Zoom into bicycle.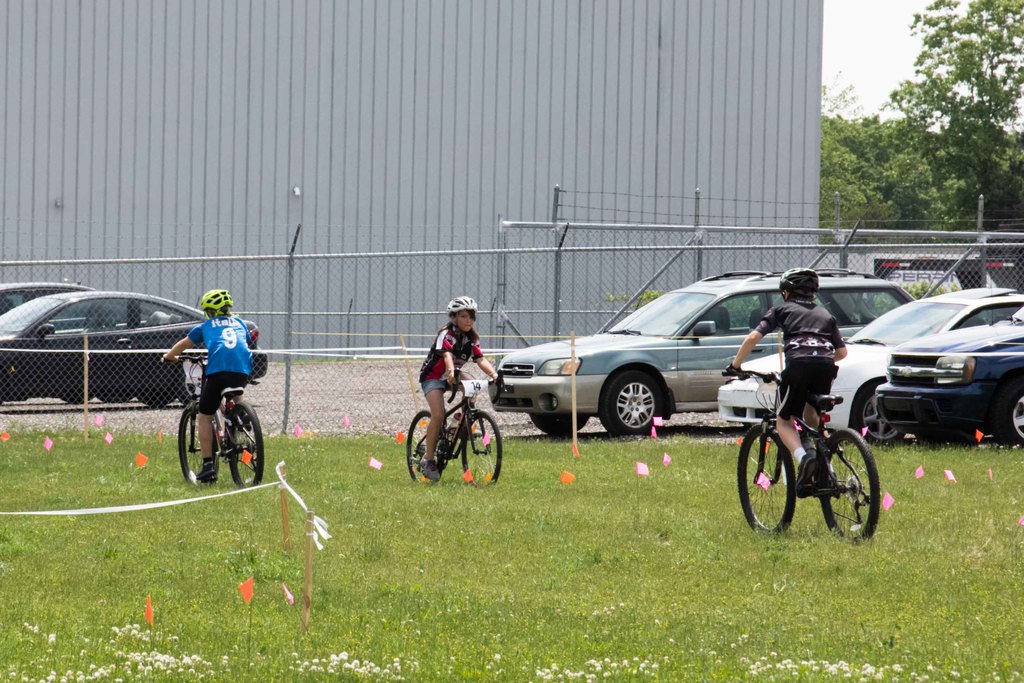
Zoom target: {"x1": 160, "y1": 354, "x2": 265, "y2": 490}.
